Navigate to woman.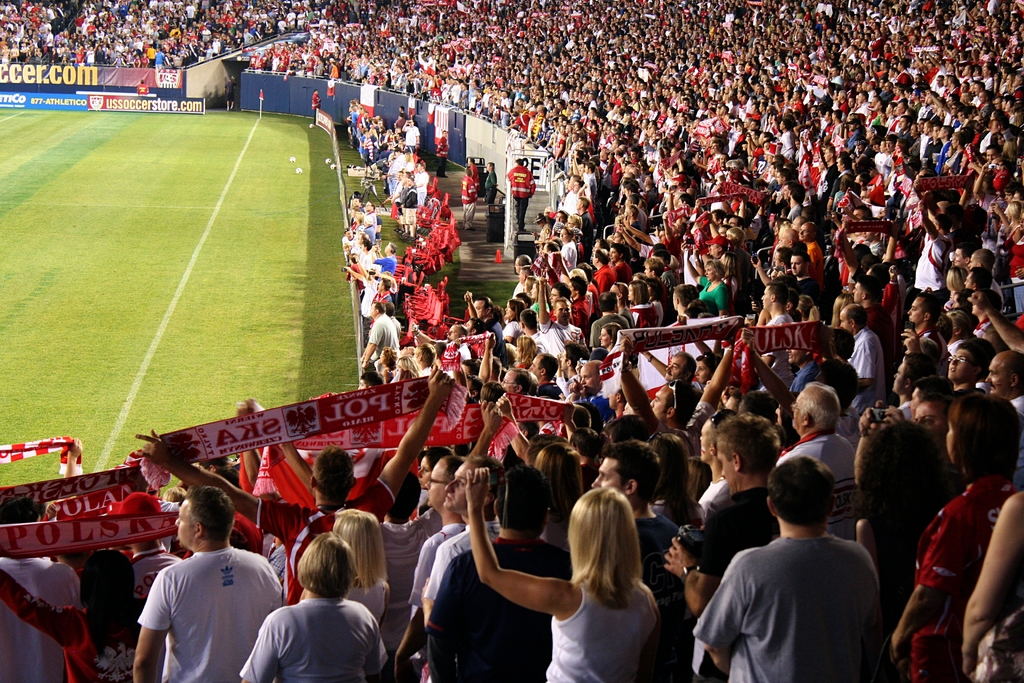
Navigation target: <region>472, 468, 679, 679</region>.
